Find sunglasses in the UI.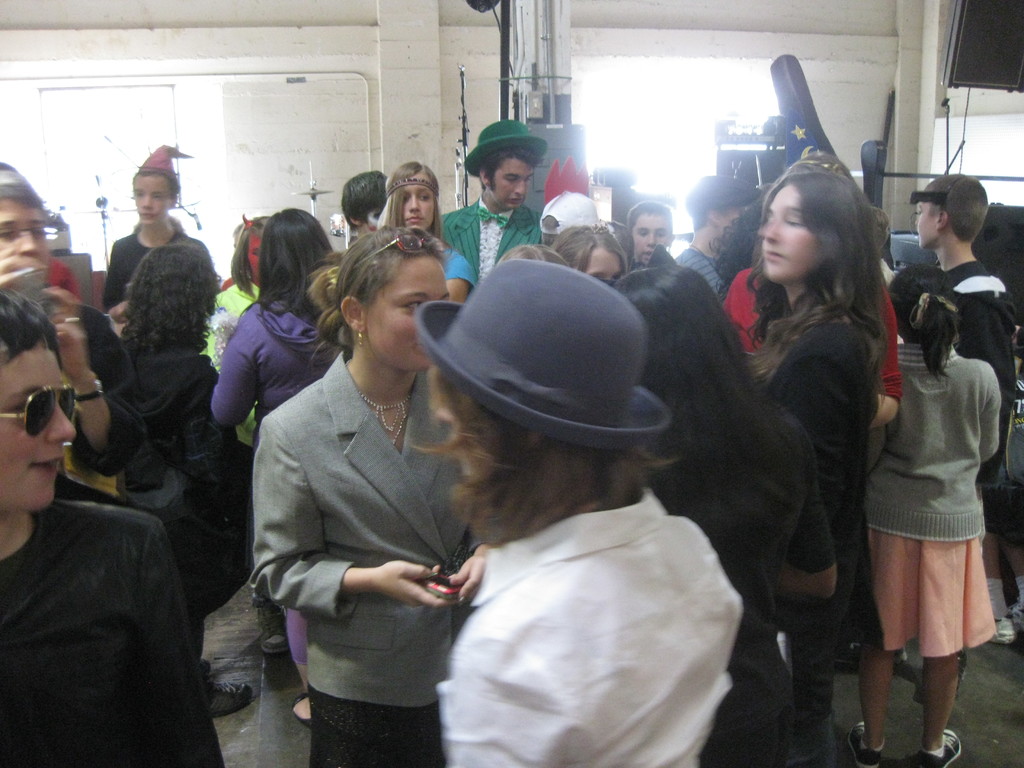
UI element at detection(0, 381, 76, 434).
